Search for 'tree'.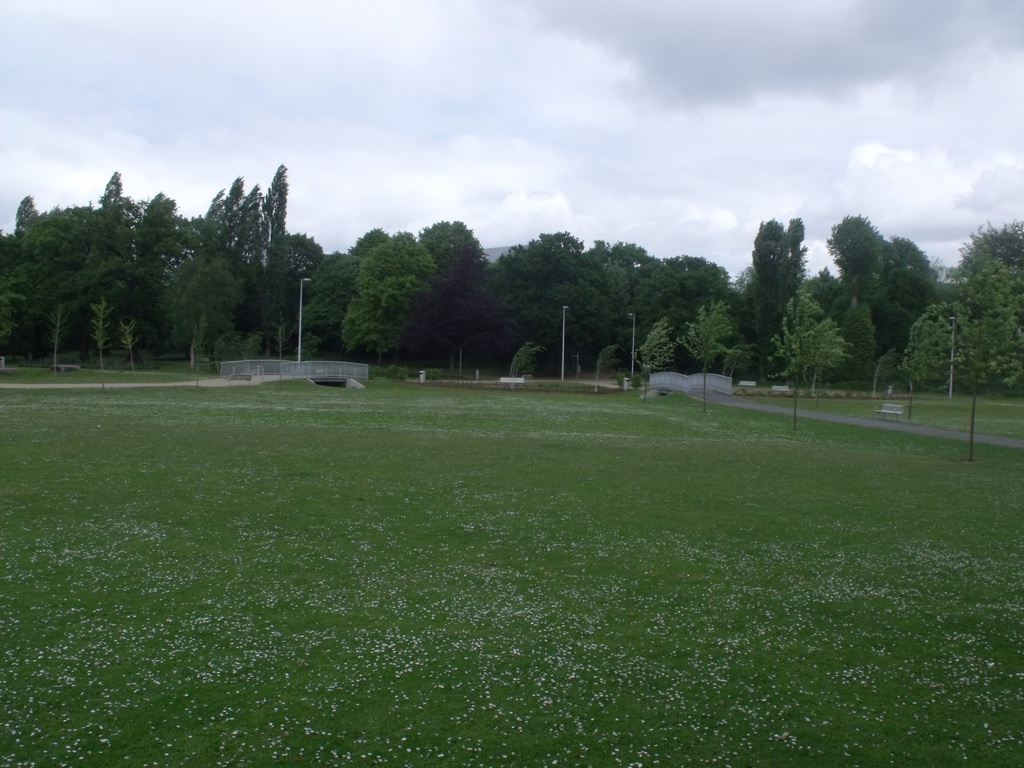
Found at x1=939, y1=212, x2=1017, y2=317.
